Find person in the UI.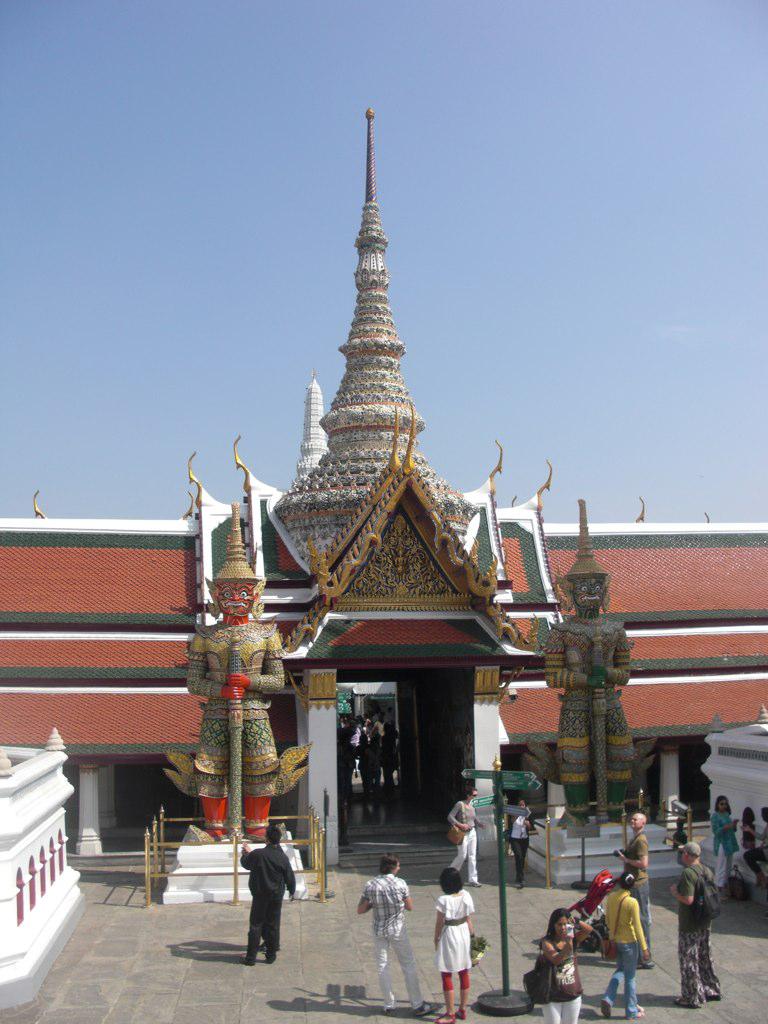
UI element at [left=616, top=817, right=648, bottom=884].
